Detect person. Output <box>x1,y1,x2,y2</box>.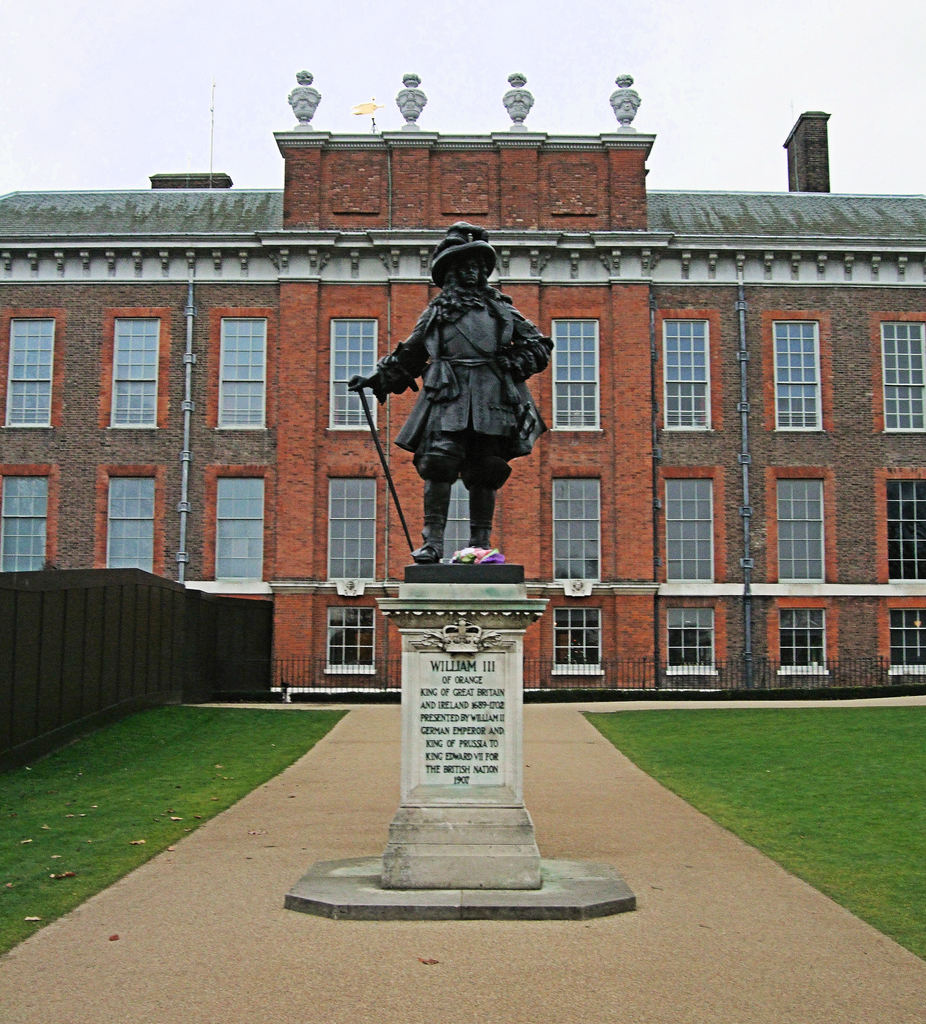
<box>382,220,548,596</box>.
